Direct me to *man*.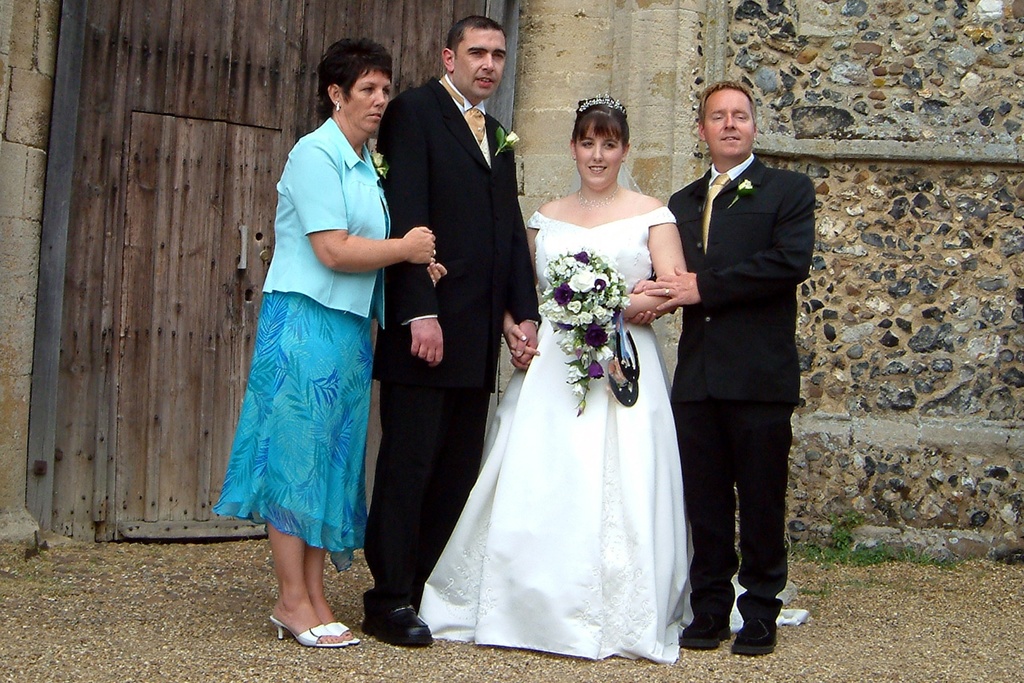
Direction: 367, 16, 538, 648.
